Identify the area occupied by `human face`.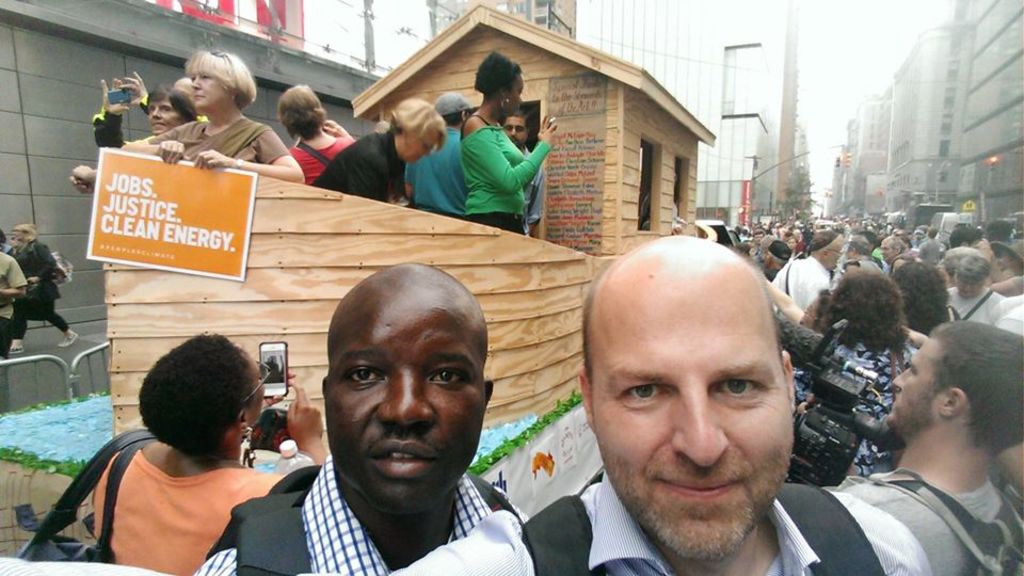
Area: 508:75:519:114.
